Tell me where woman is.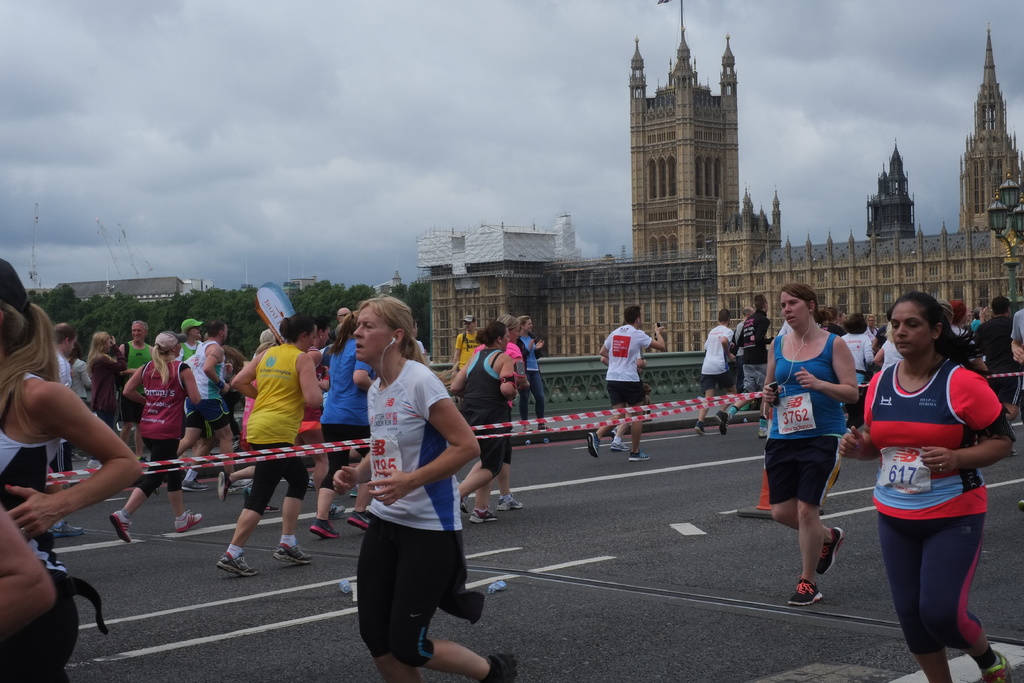
woman is at 0,253,141,682.
